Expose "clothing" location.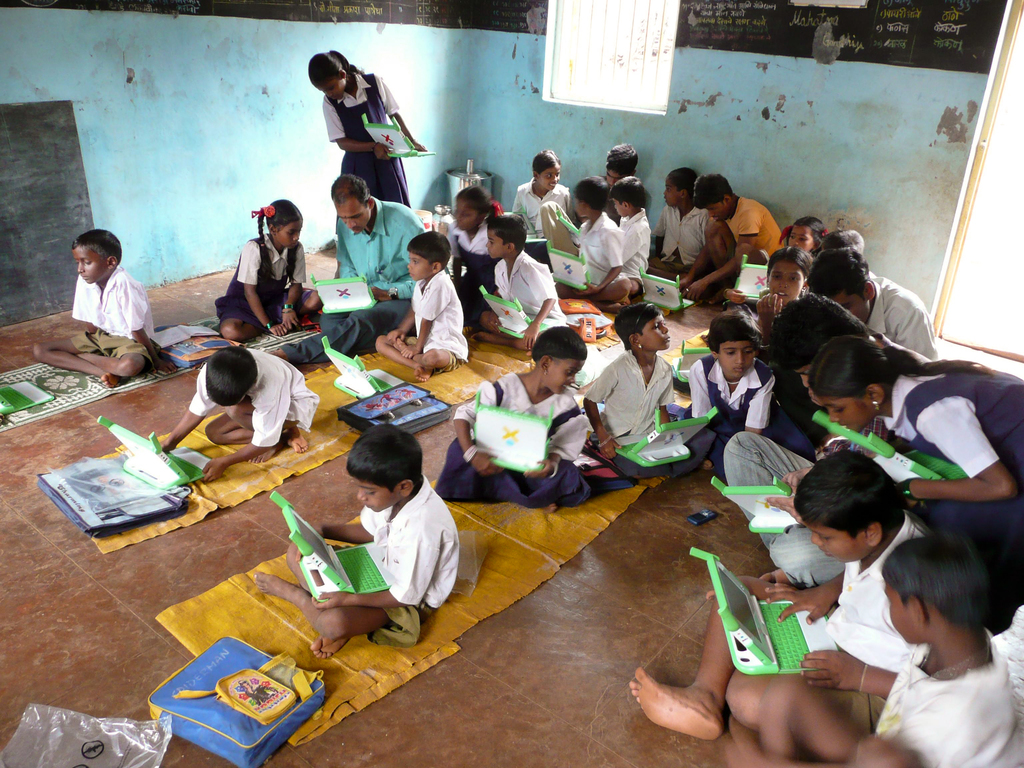
Exposed at box=[216, 236, 312, 331].
